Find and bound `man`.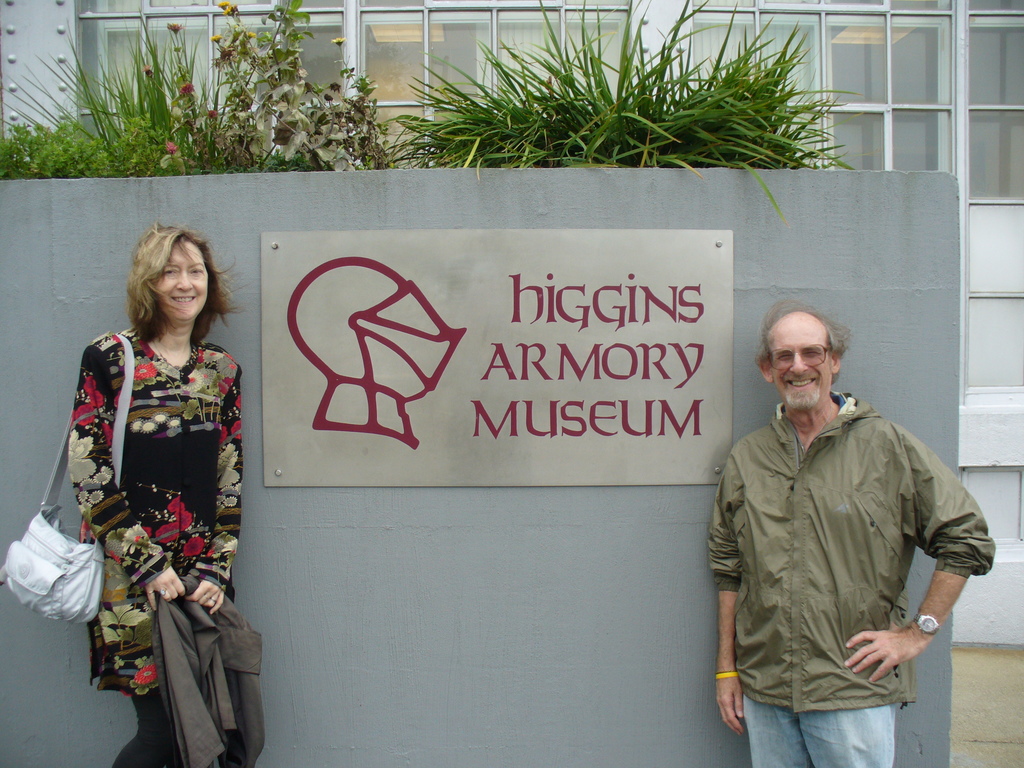
Bound: bbox(684, 284, 984, 767).
